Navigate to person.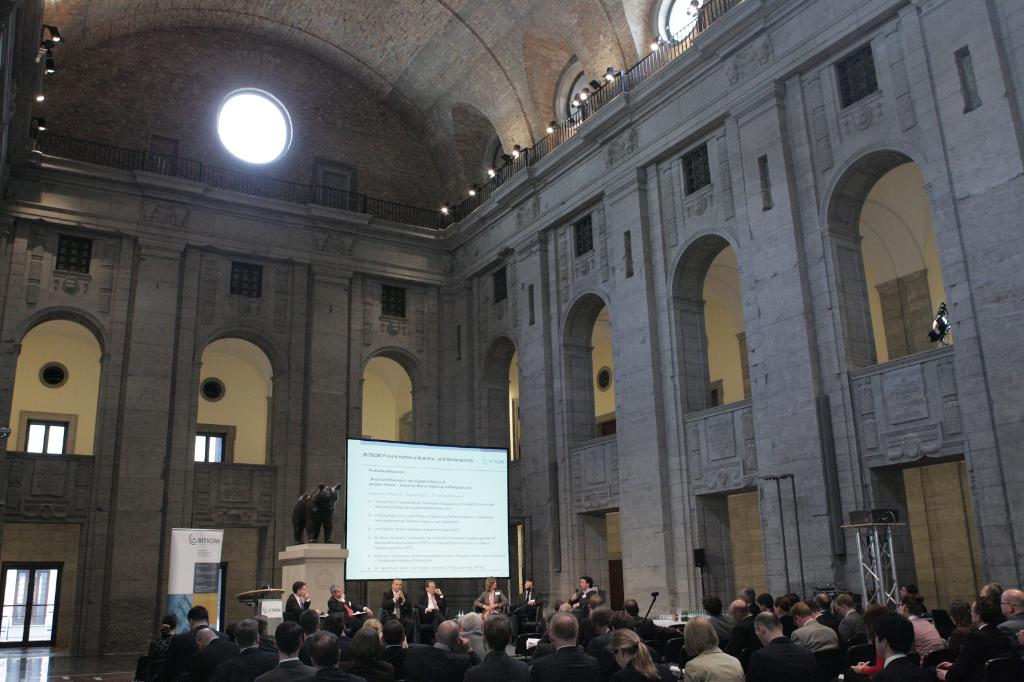
Navigation target: crop(476, 574, 504, 610).
